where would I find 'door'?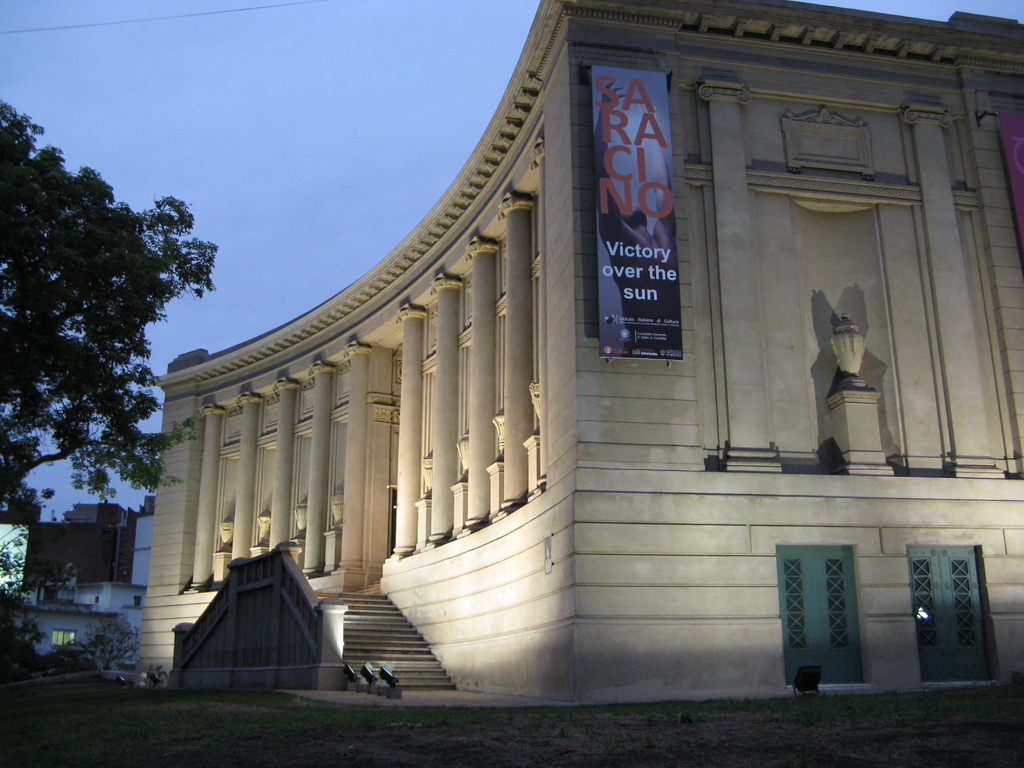
At <region>780, 544, 861, 687</region>.
